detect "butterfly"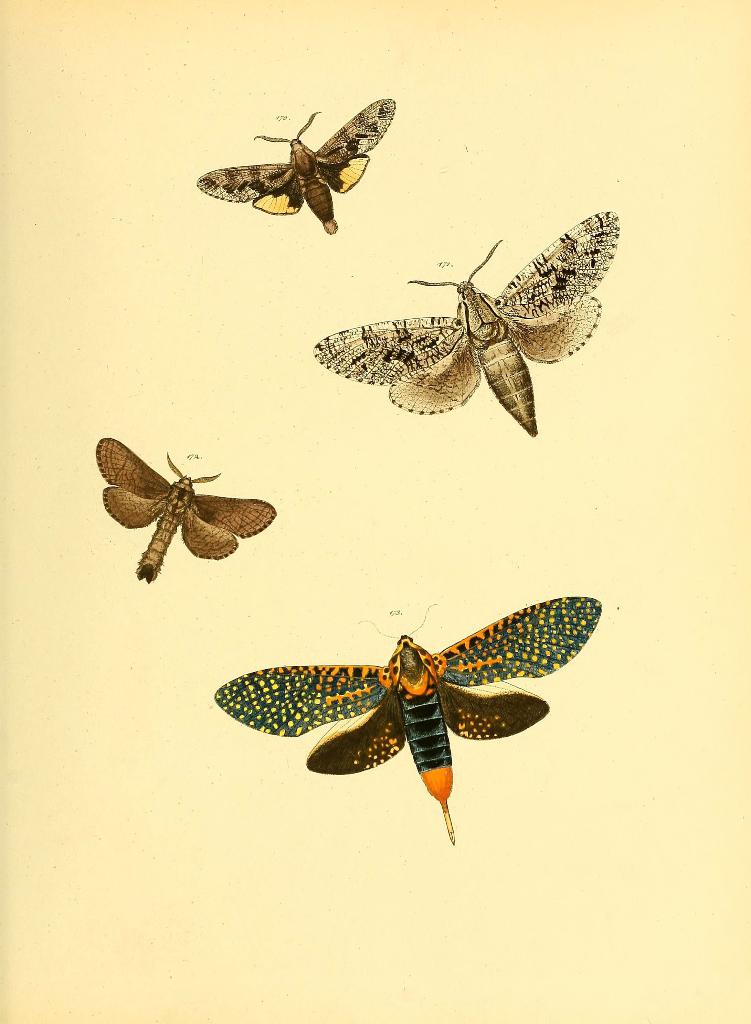
bbox(216, 595, 603, 844)
